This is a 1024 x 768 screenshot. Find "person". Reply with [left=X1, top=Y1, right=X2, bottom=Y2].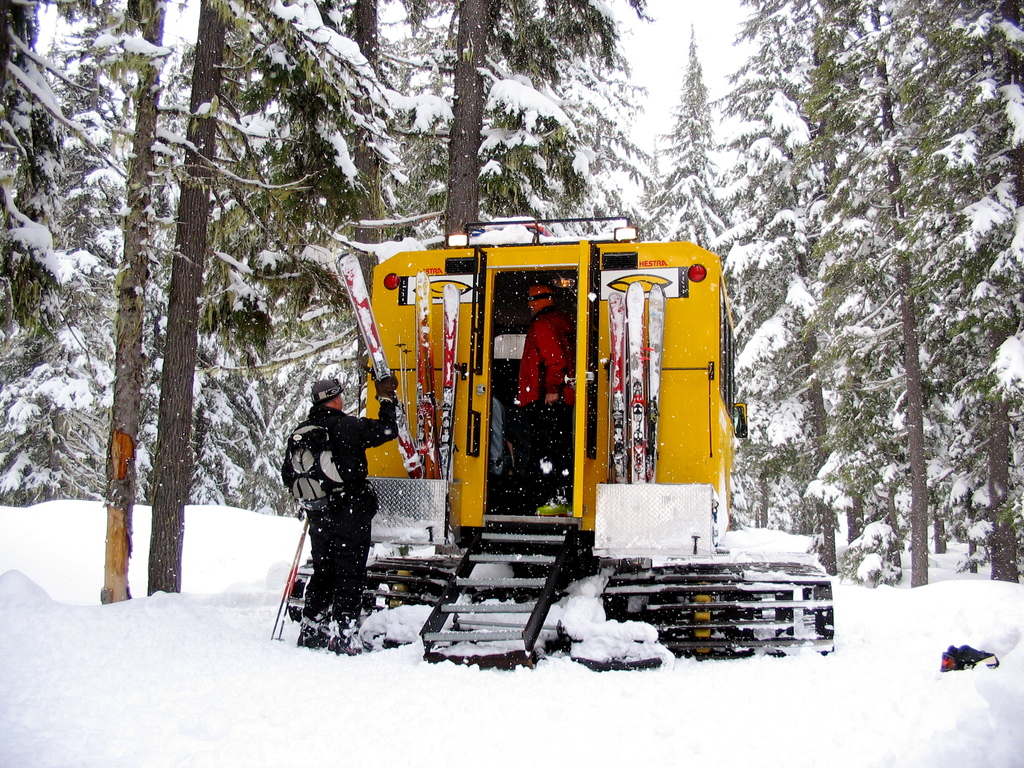
[left=522, top=274, right=578, bottom=521].
